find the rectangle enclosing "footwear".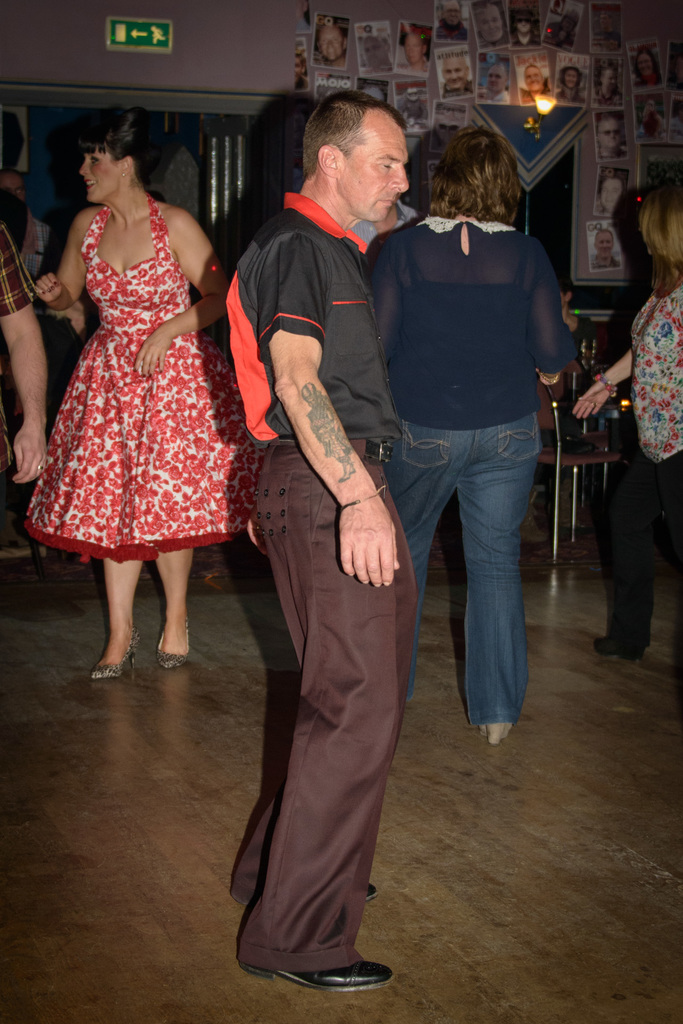
crop(473, 724, 512, 751).
